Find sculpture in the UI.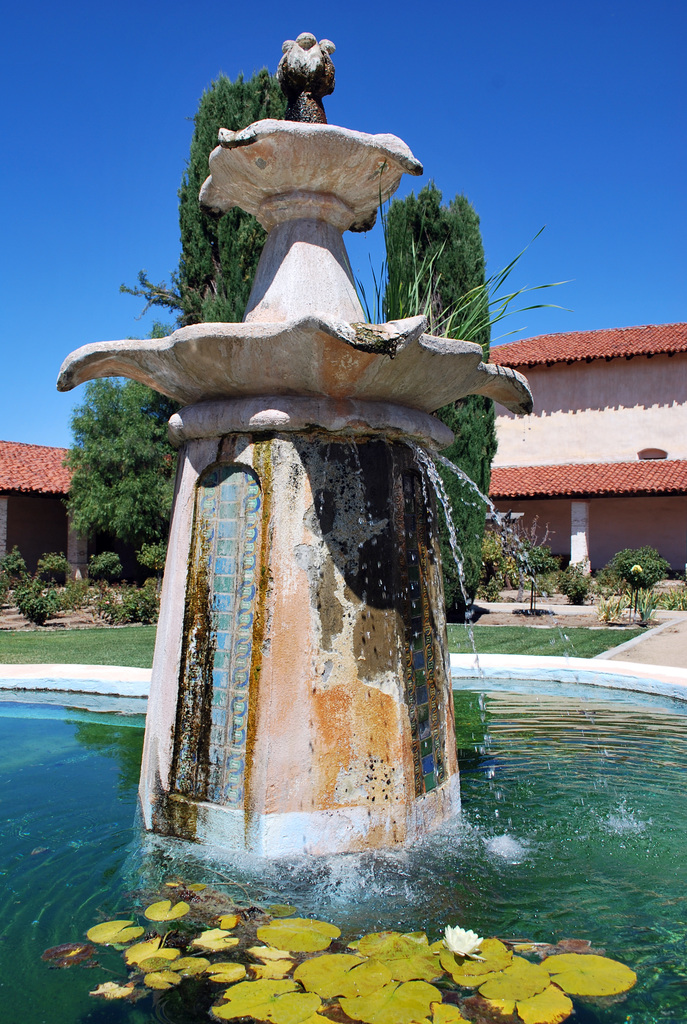
UI element at x1=61, y1=31, x2=534, y2=428.
